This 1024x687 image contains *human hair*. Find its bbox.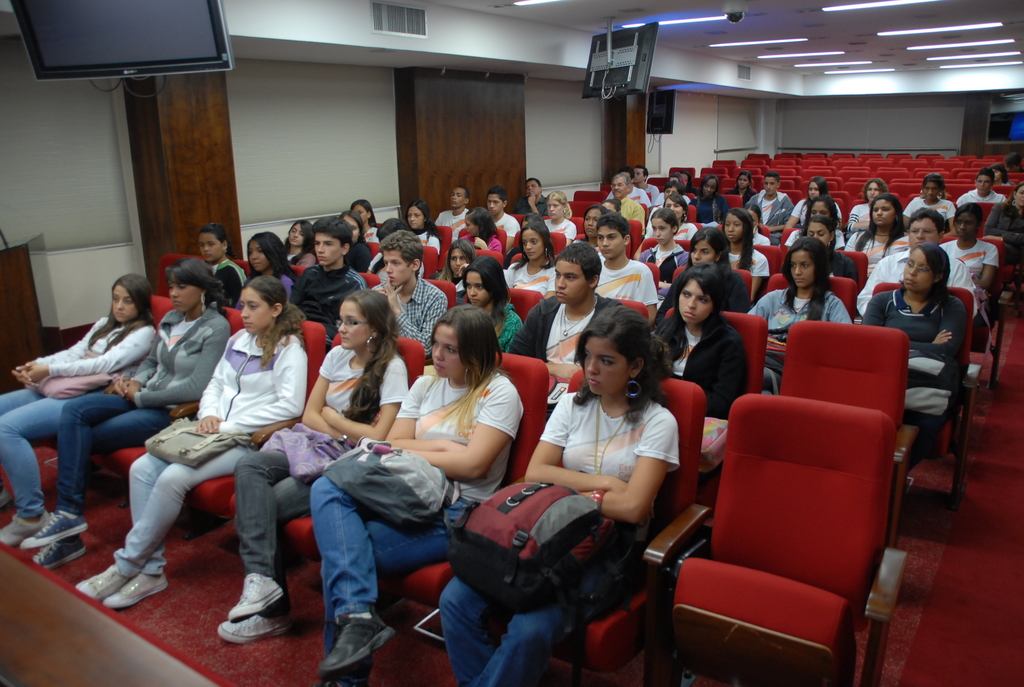
<region>84, 269, 160, 351</region>.
